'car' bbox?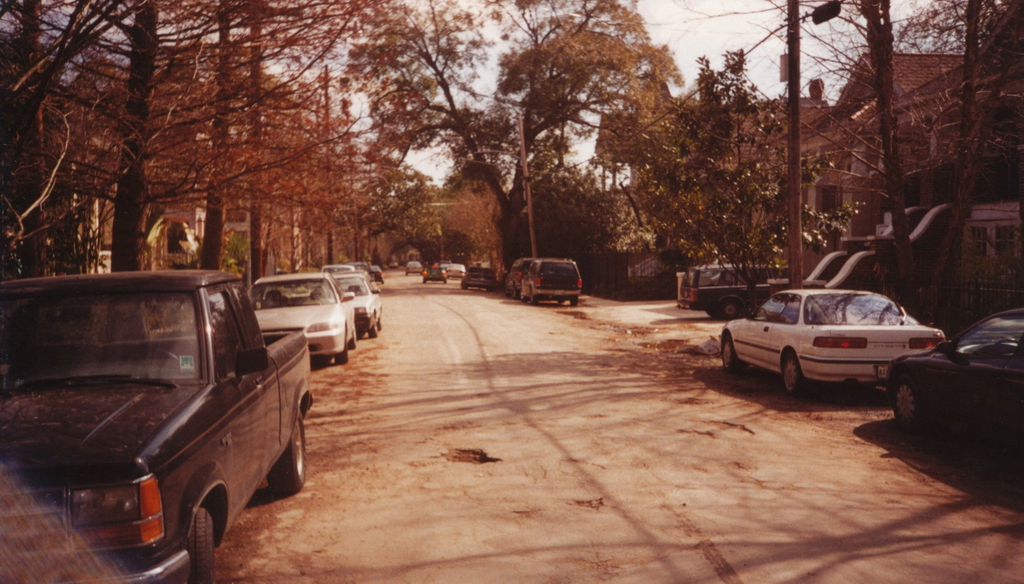
<region>524, 257, 582, 305</region>
